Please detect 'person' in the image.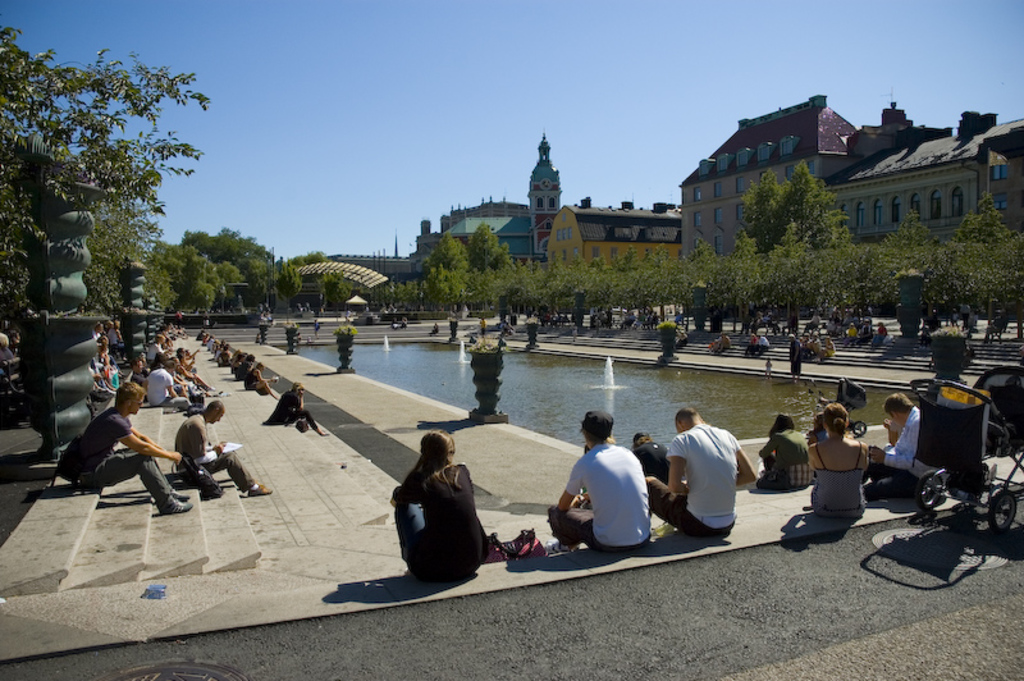
[left=56, top=378, right=197, bottom=513].
